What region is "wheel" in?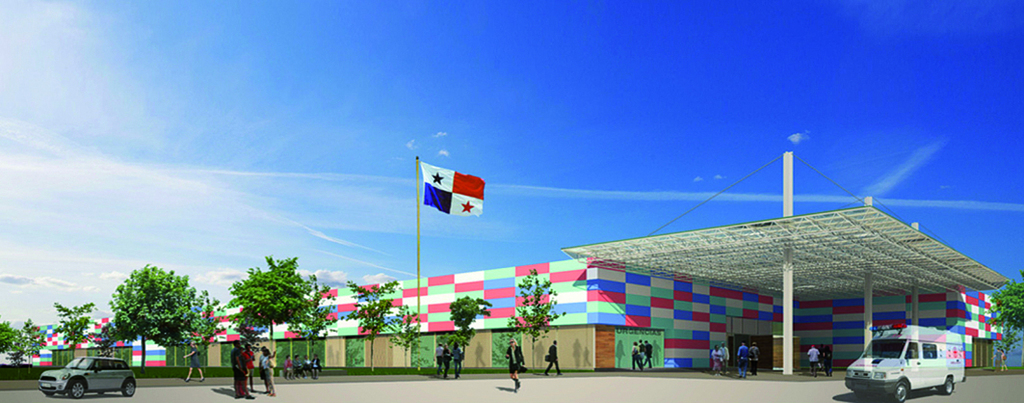
box=[897, 383, 908, 400].
